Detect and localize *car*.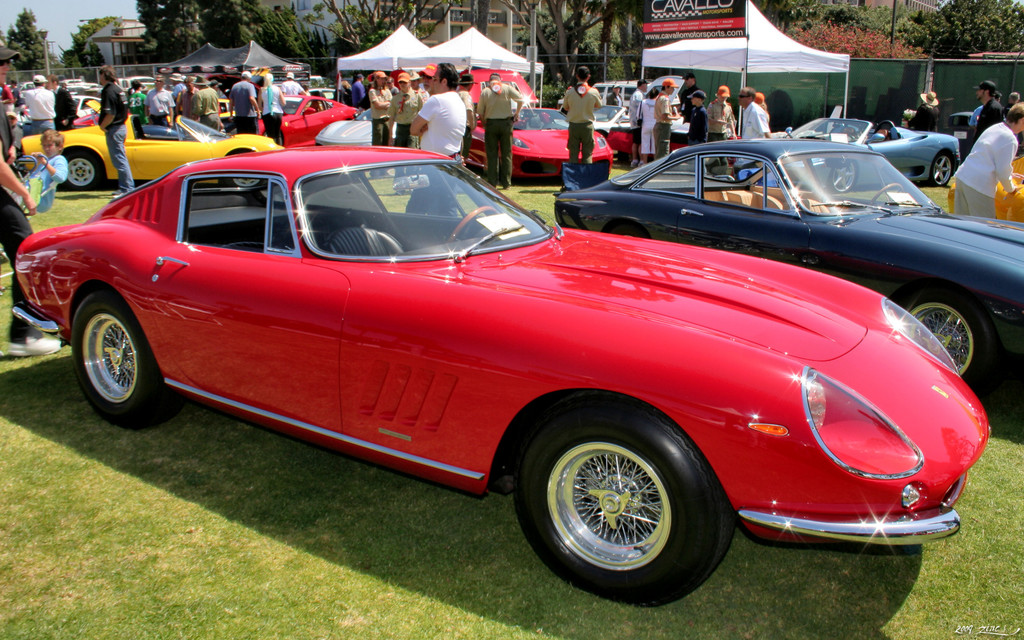
Localized at 557,105,685,163.
